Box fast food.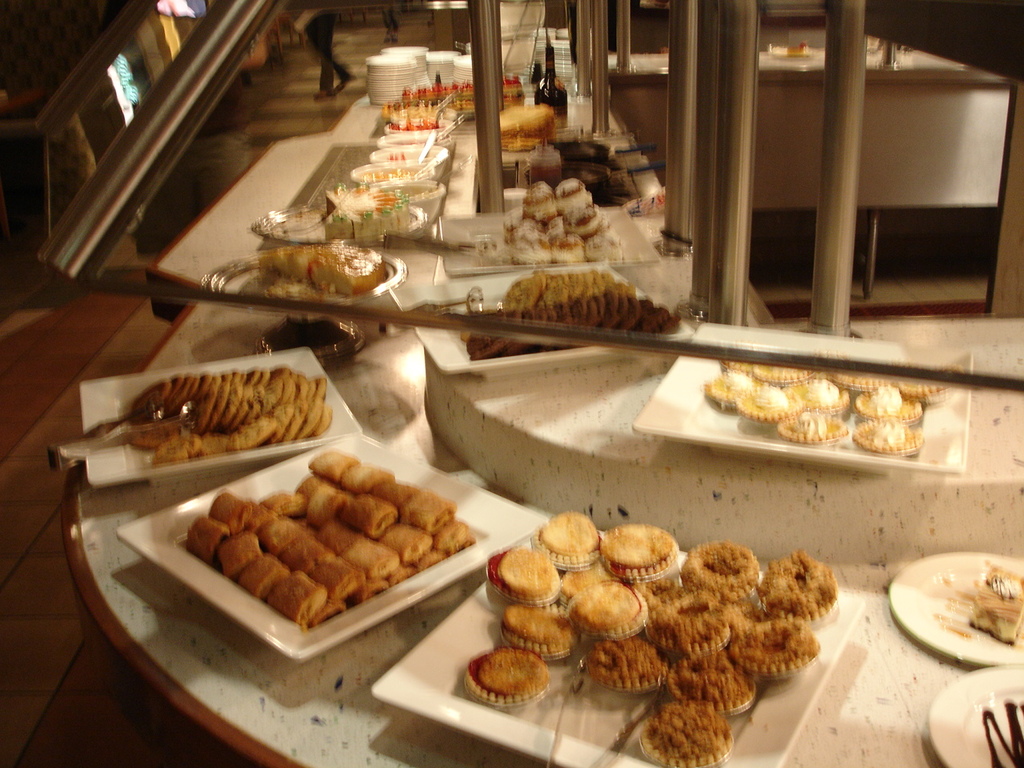
locate(466, 646, 547, 706).
